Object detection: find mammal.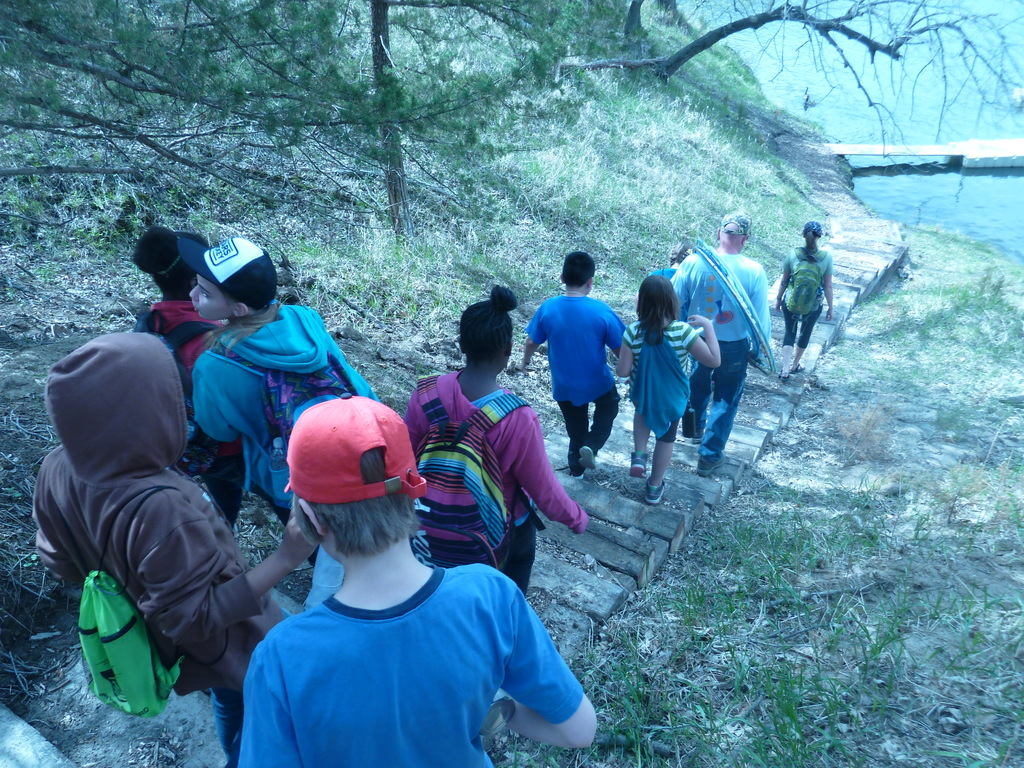
region(584, 264, 740, 519).
